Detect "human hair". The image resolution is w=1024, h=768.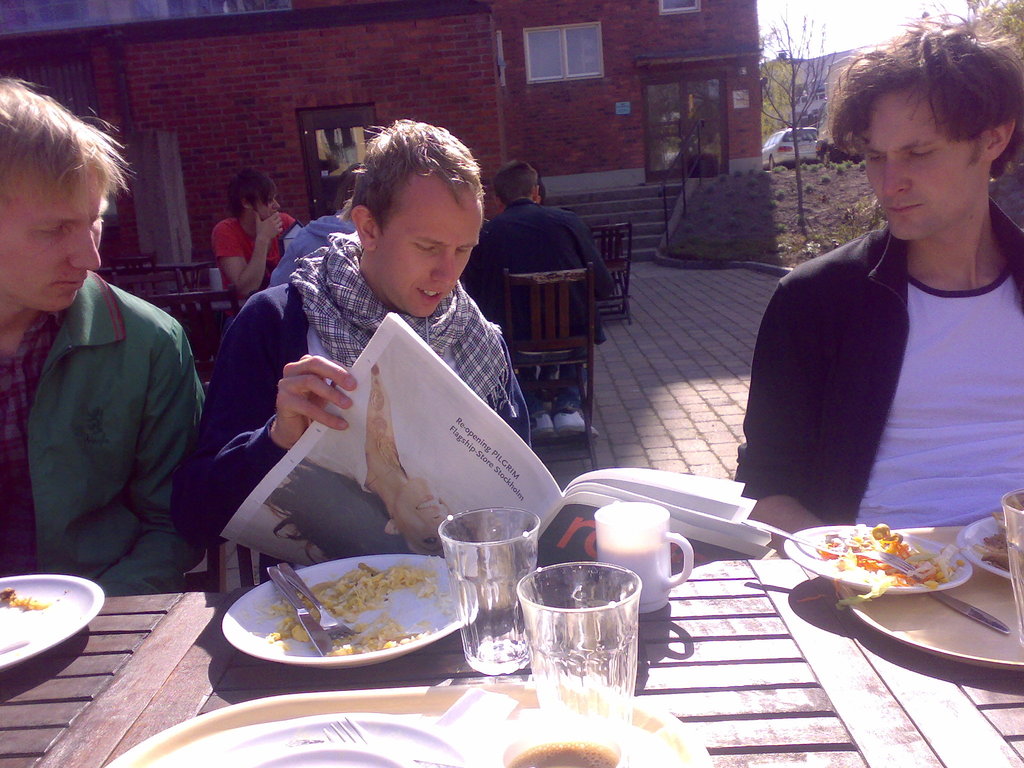
bbox(491, 162, 538, 208).
